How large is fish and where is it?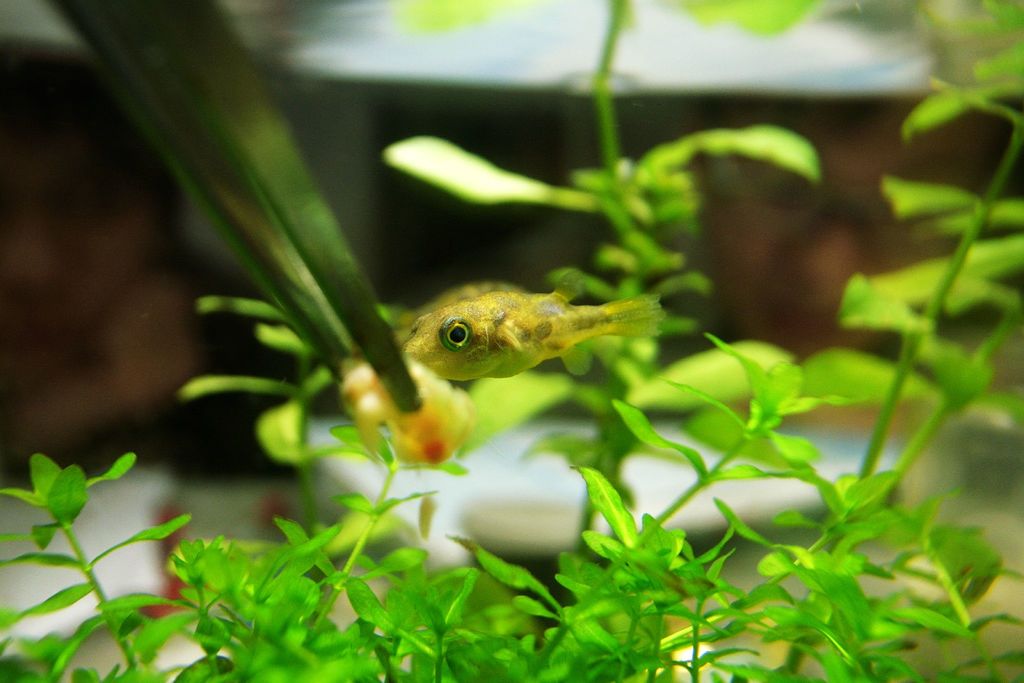
Bounding box: region(381, 274, 663, 401).
